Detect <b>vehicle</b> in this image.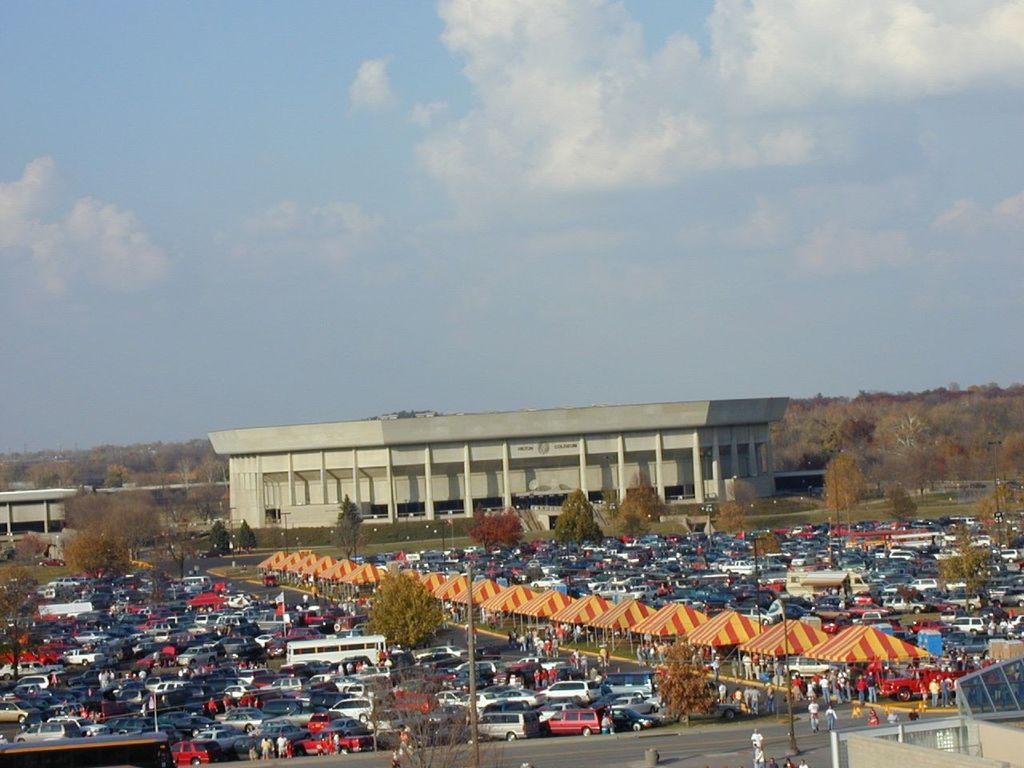
Detection: l=780, t=653, r=838, b=681.
